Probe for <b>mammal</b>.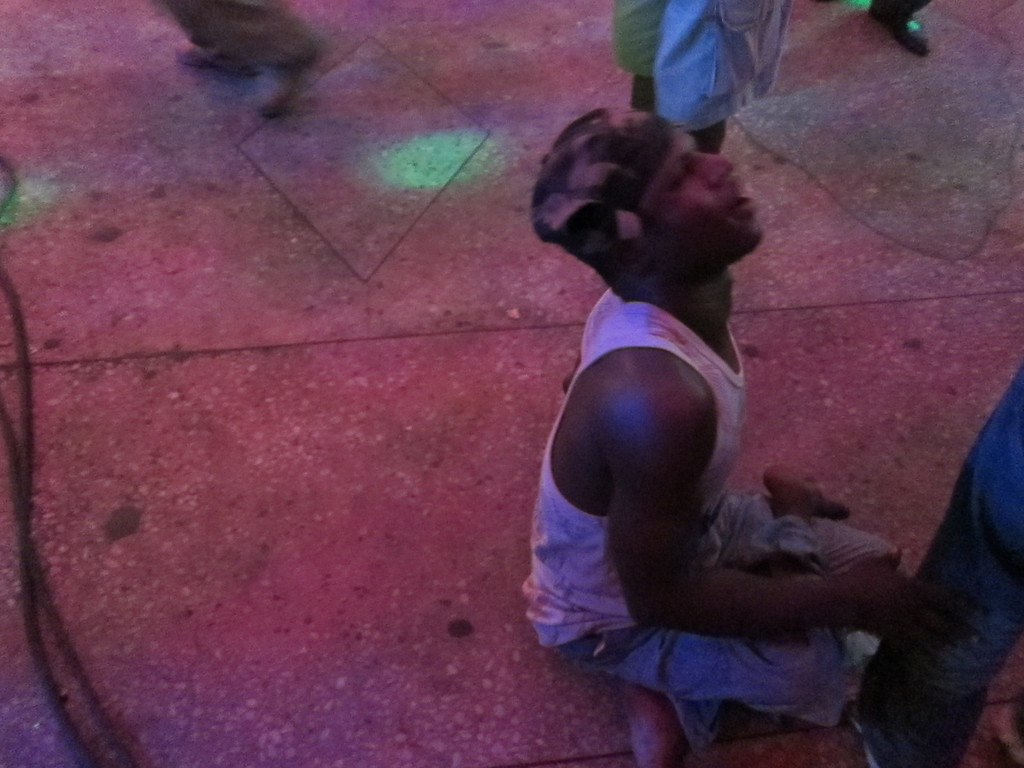
Probe result: crop(452, 160, 960, 750).
